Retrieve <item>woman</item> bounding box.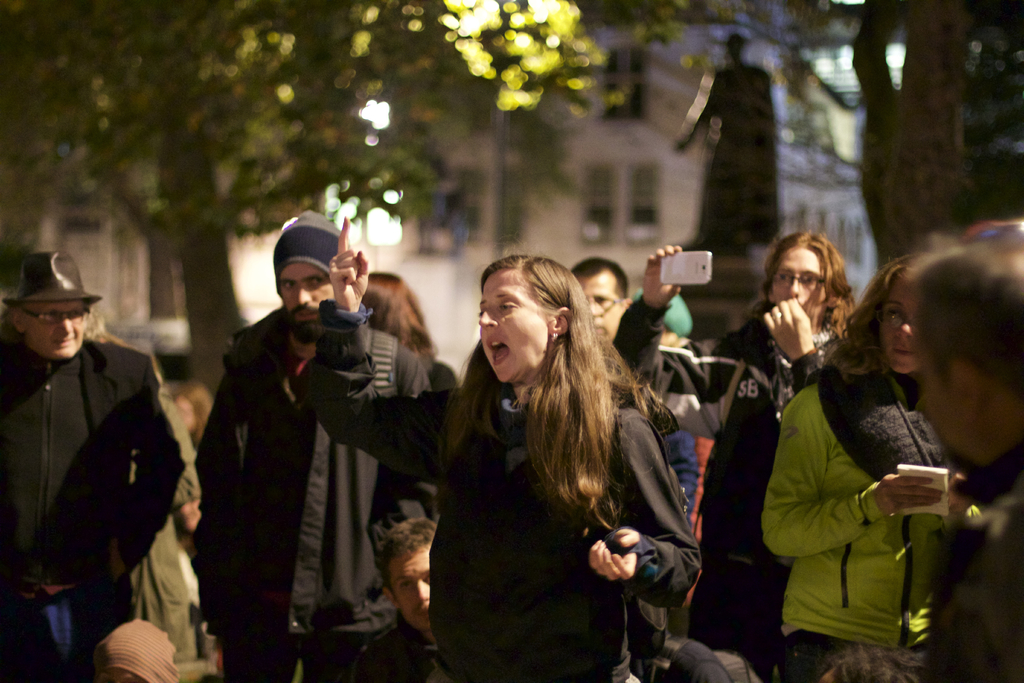
Bounding box: x1=344 y1=268 x2=441 y2=350.
